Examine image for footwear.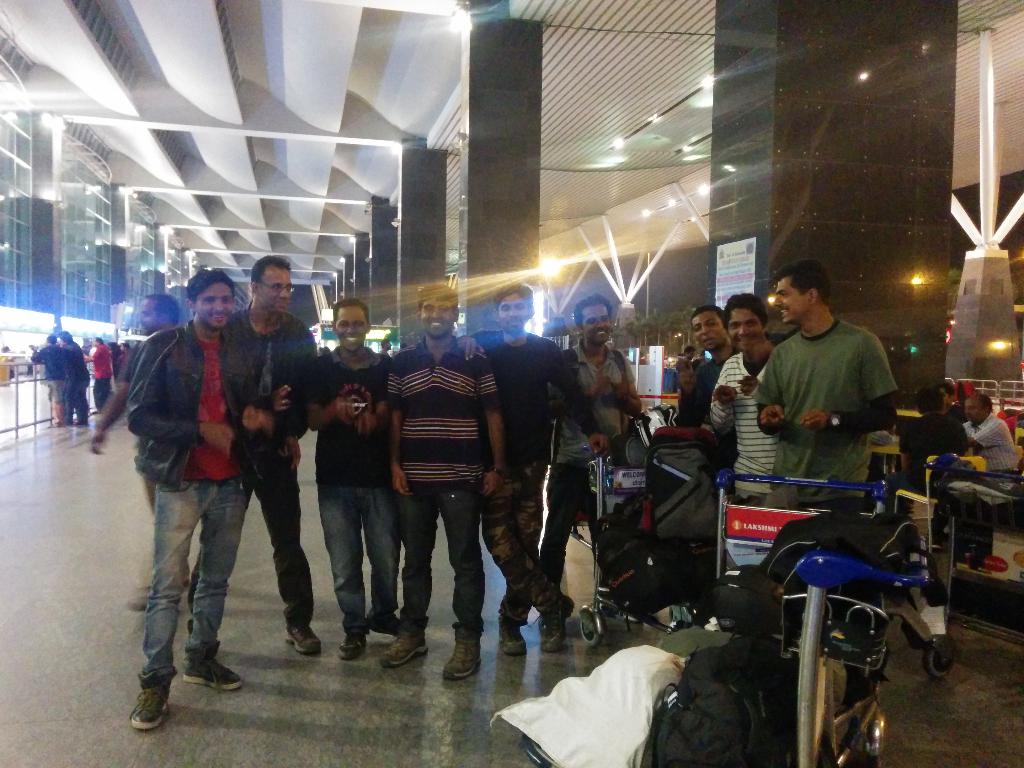
Examination result: [left=490, top=613, right=528, bottom=653].
